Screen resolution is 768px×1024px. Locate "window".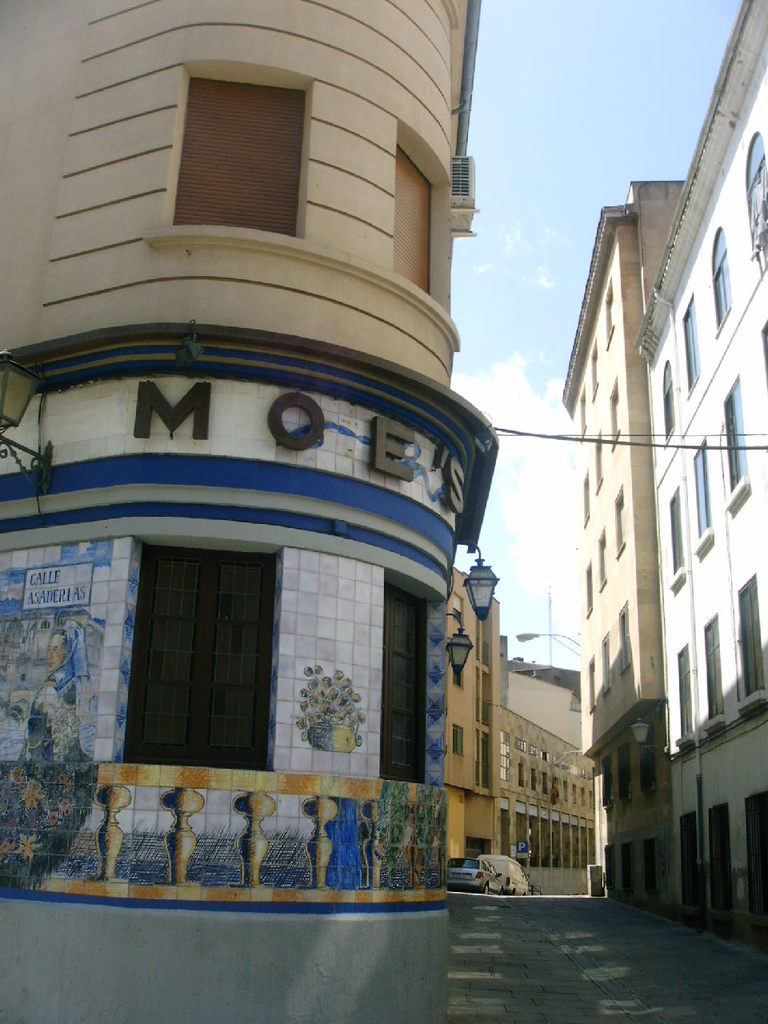
642 836 654 889.
